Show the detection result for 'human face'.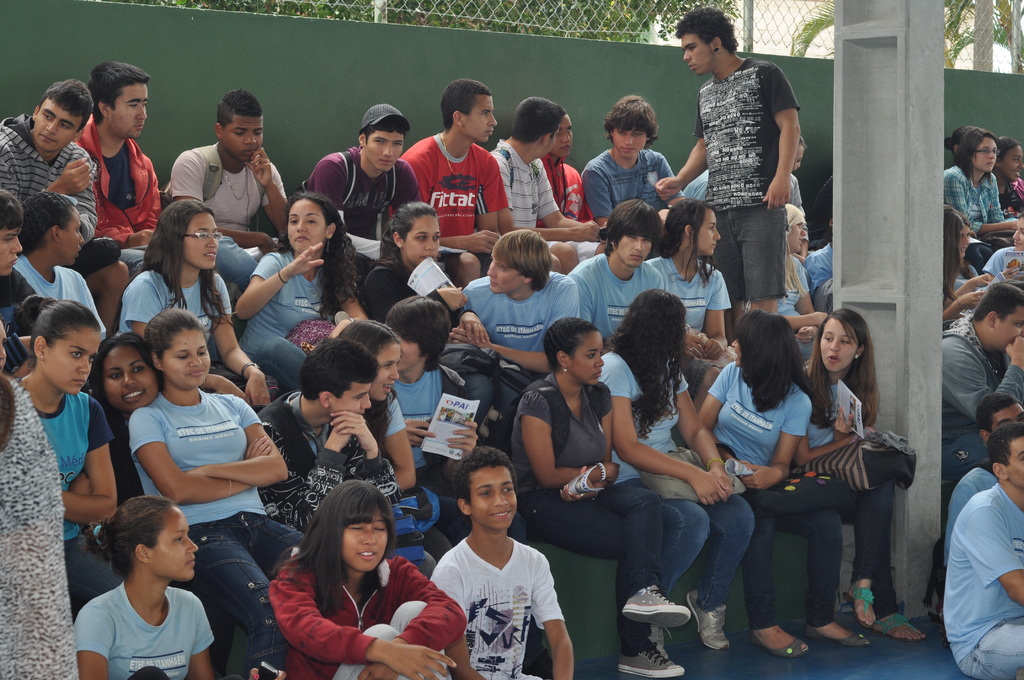
left=110, top=86, right=148, bottom=142.
